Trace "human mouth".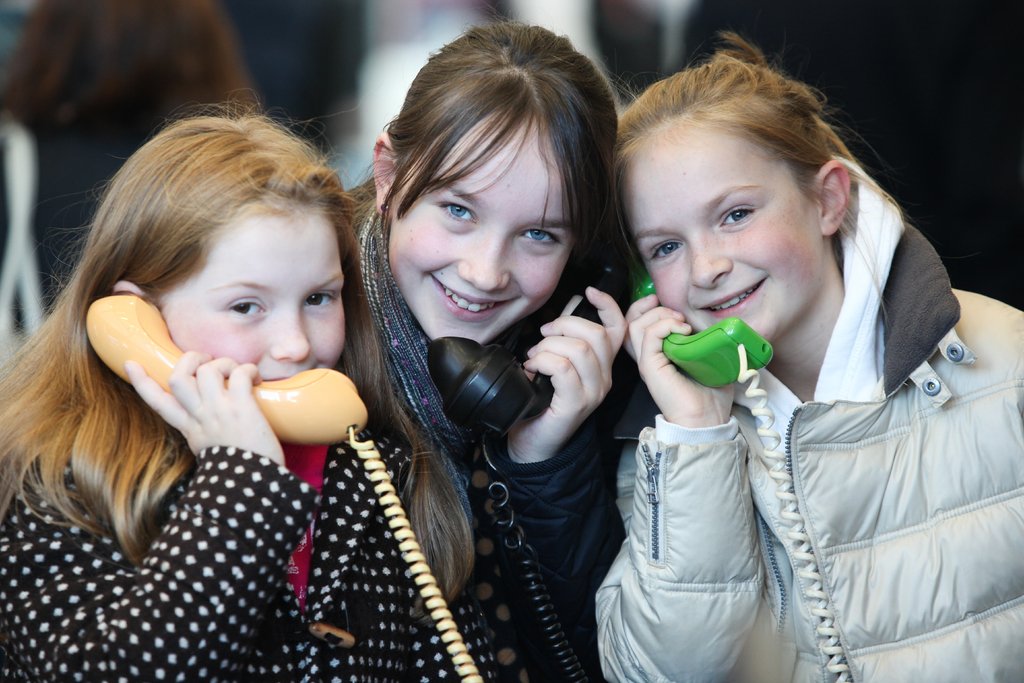
Traced to select_region(430, 271, 522, 320).
